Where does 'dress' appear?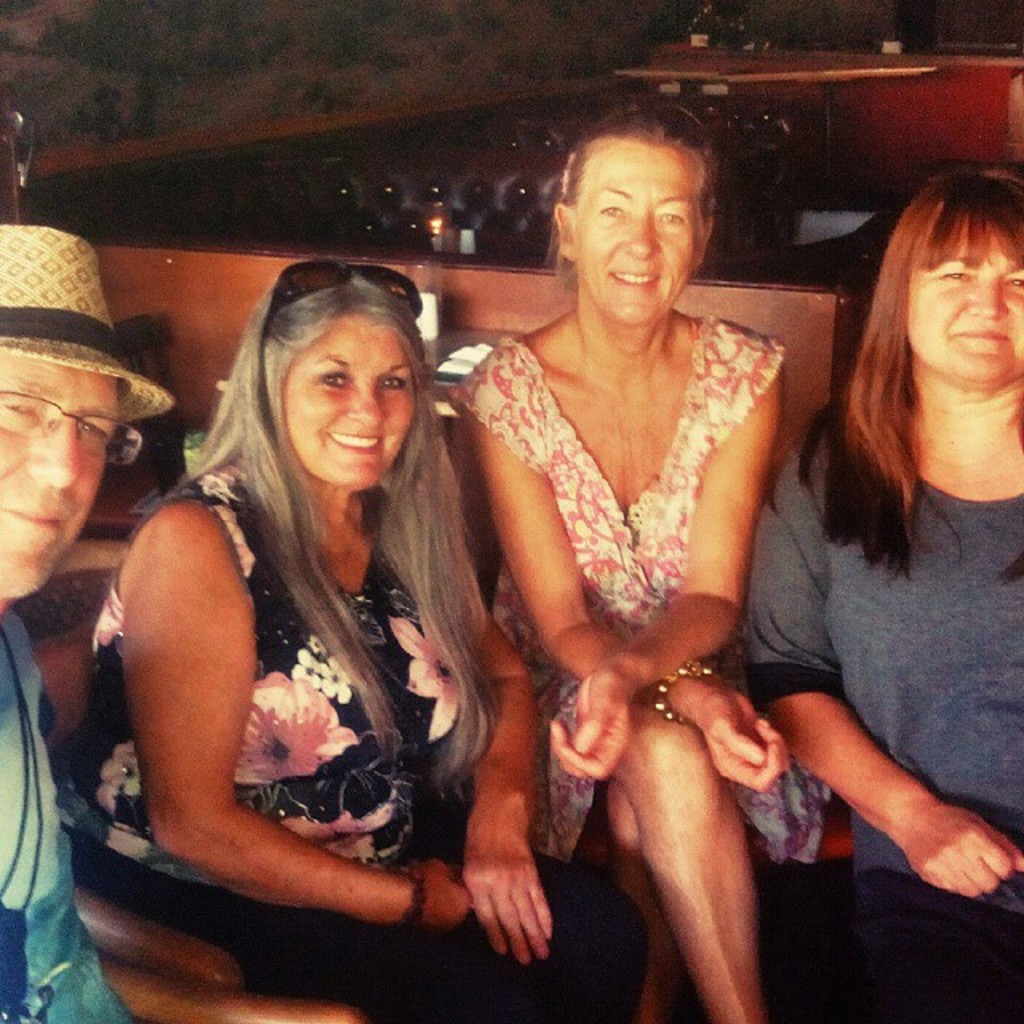
Appears at select_region(488, 283, 773, 854).
